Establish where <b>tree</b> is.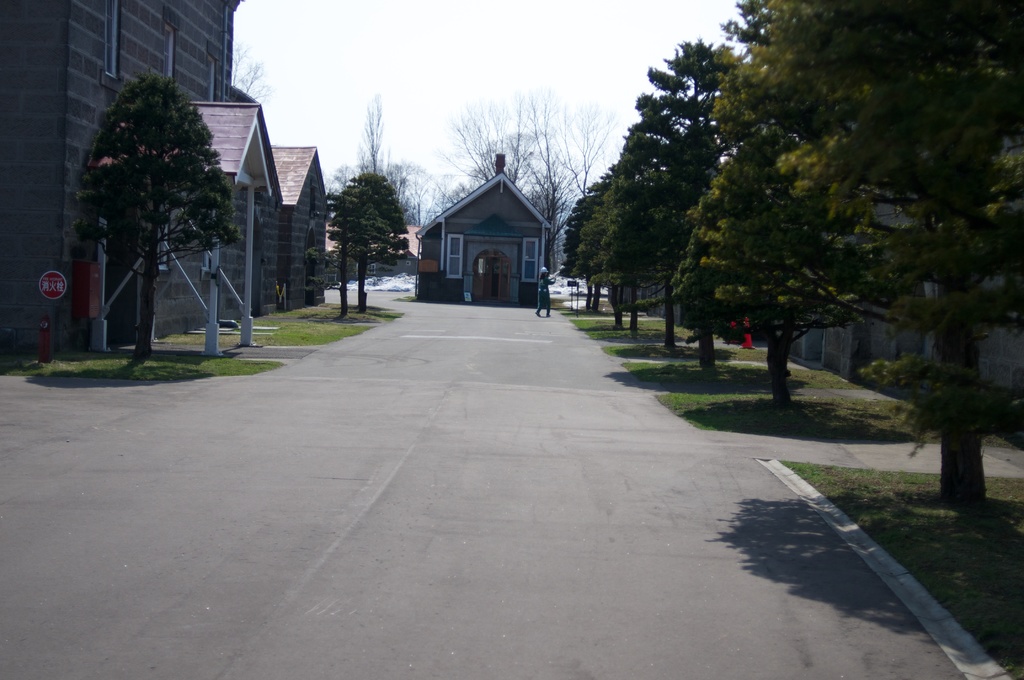
Established at (456,83,620,273).
